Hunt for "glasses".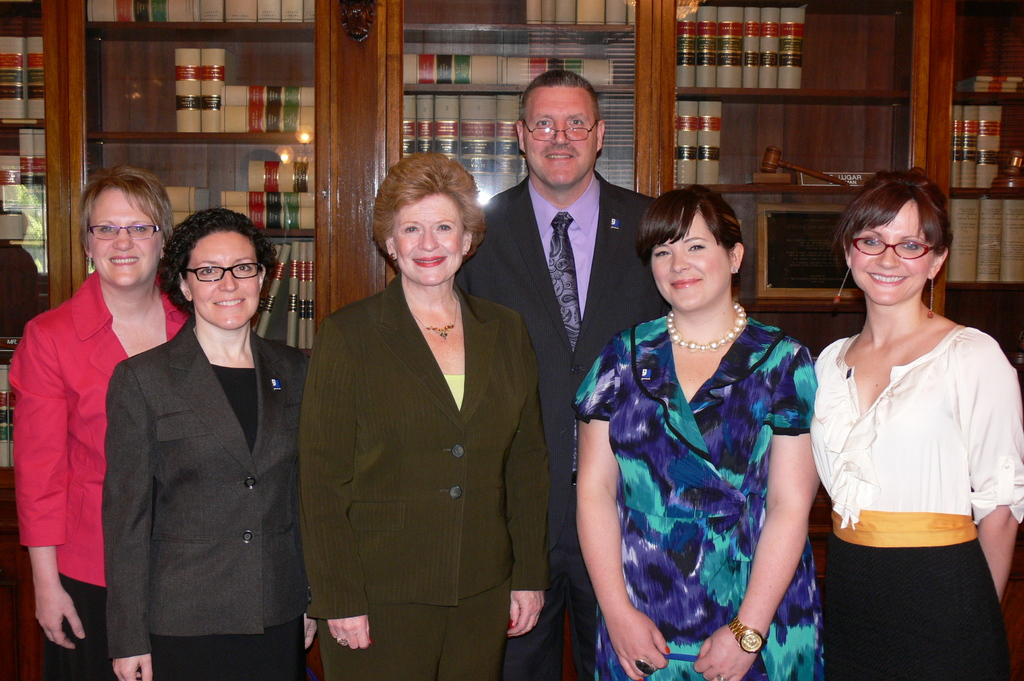
Hunted down at [x1=852, y1=236, x2=939, y2=260].
